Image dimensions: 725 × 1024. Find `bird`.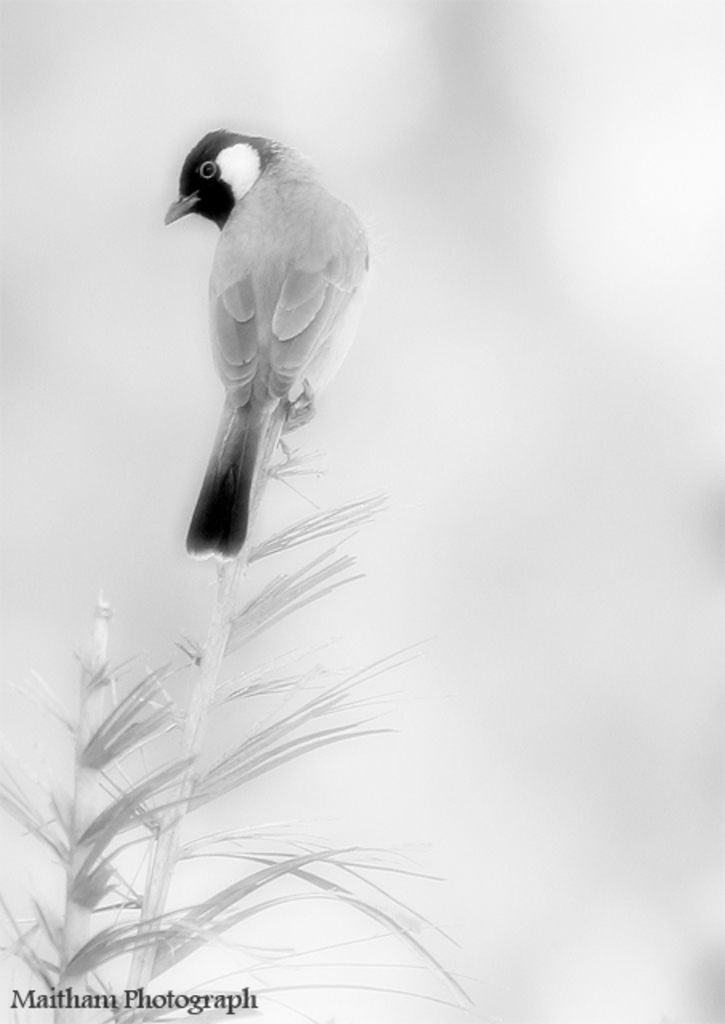
[left=163, top=133, right=370, bottom=531].
